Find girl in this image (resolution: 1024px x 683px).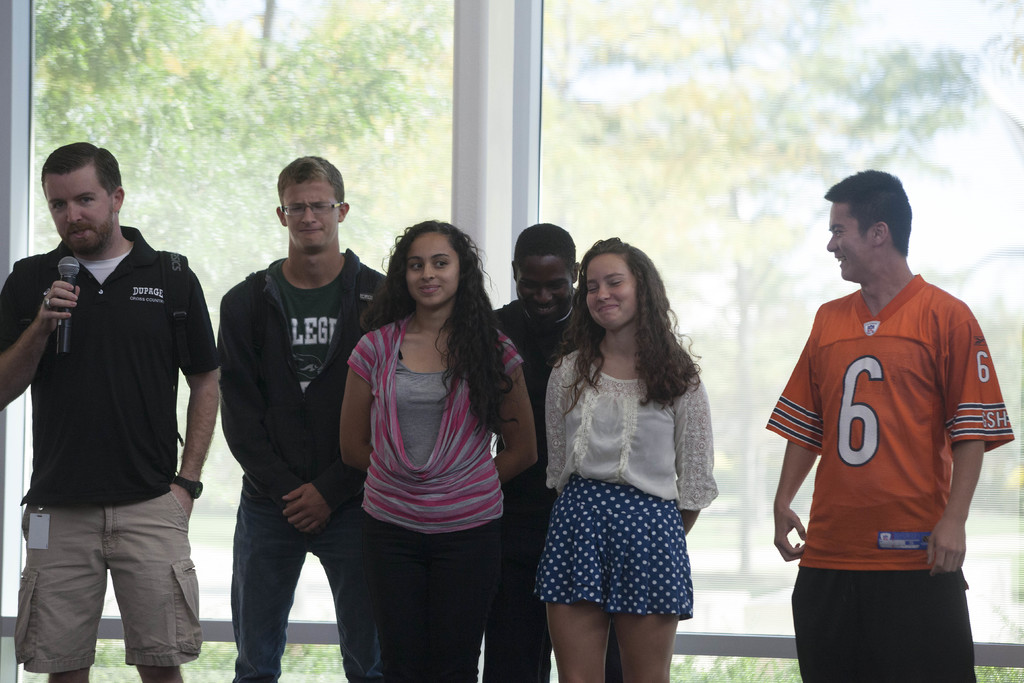
534/236/717/680.
